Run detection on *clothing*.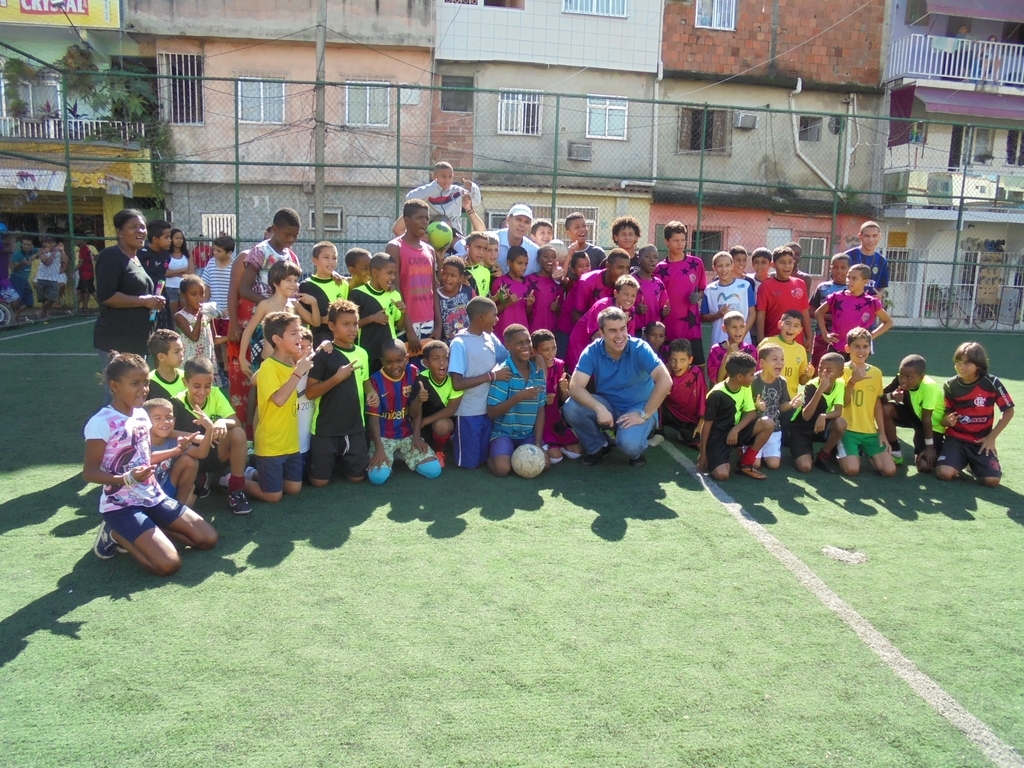
Result: pyautogui.locateOnScreen(347, 277, 406, 370).
